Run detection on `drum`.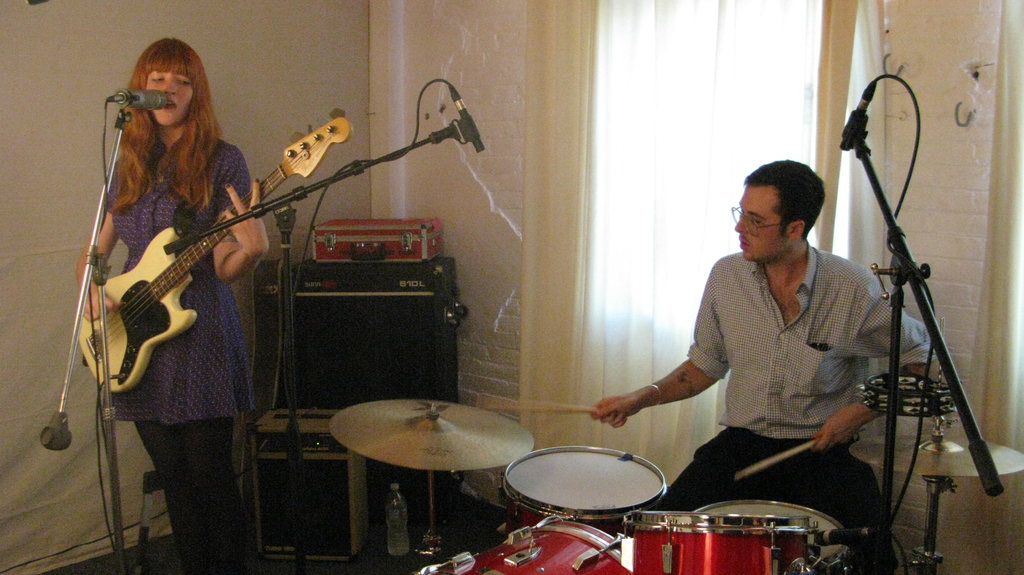
Result: left=413, top=513, right=627, bottom=574.
